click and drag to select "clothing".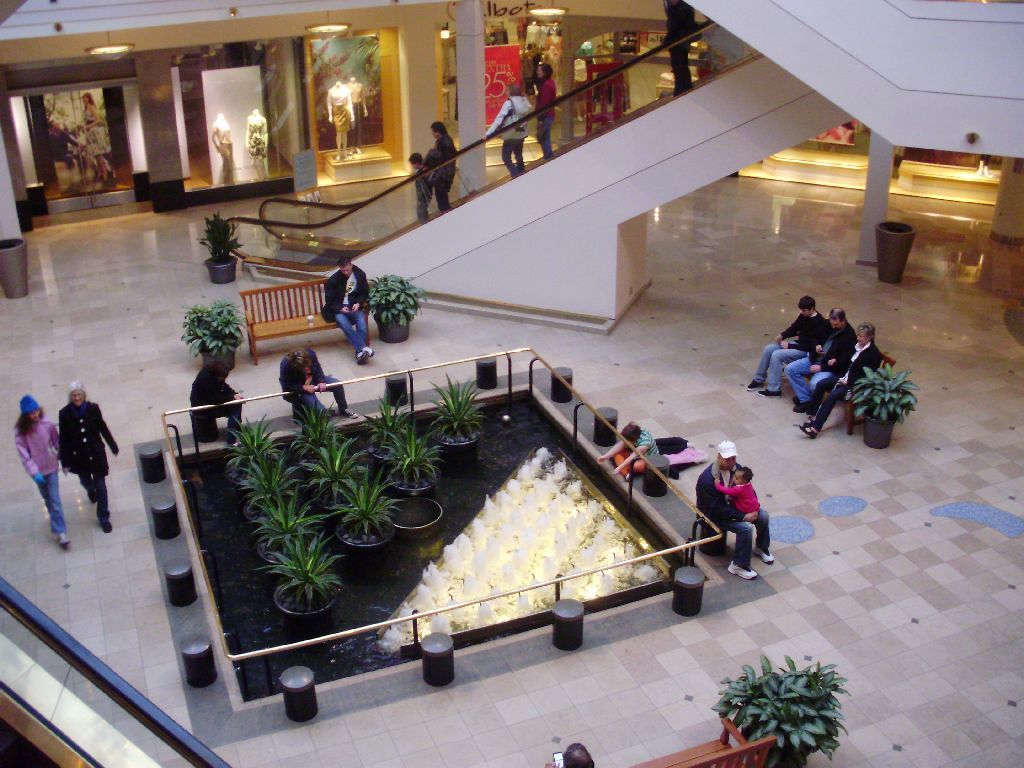
Selection: Rect(415, 164, 430, 220).
